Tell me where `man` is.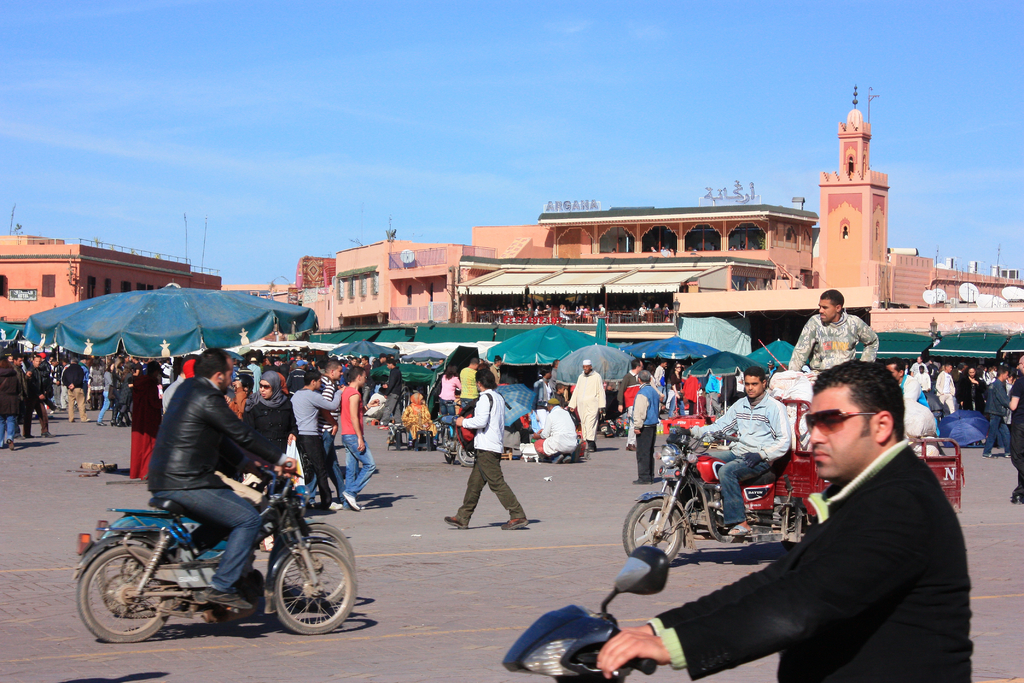
`man` is at (616, 358, 644, 453).
